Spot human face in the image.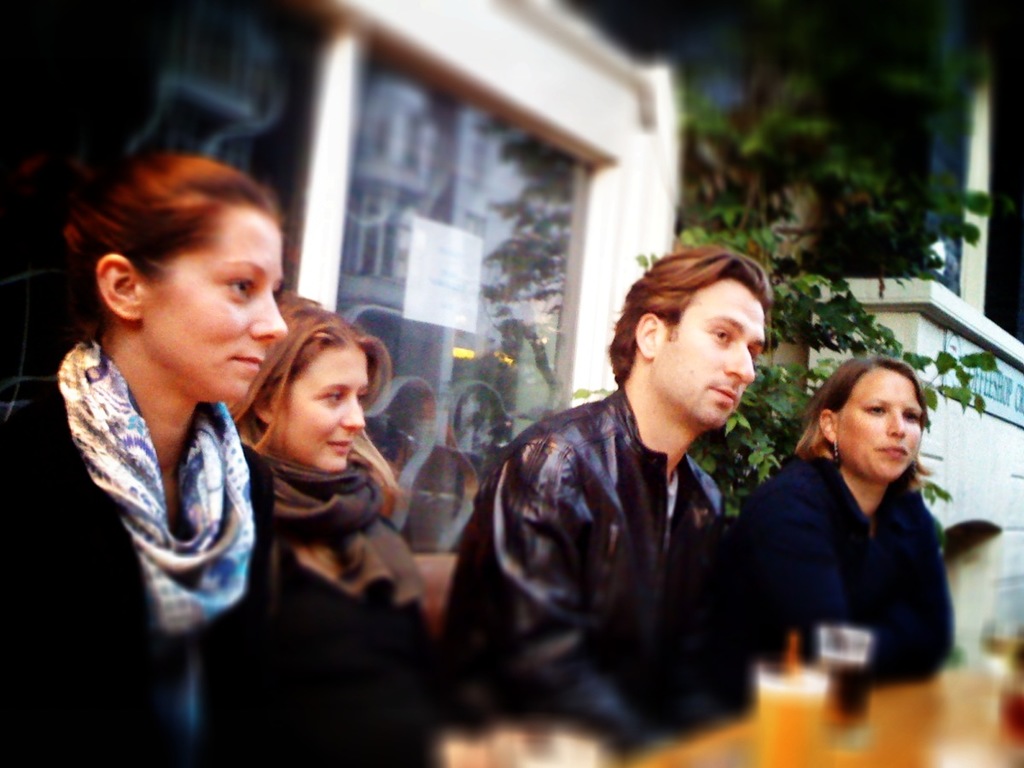
human face found at <region>285, 351, 365, 468</region>.
